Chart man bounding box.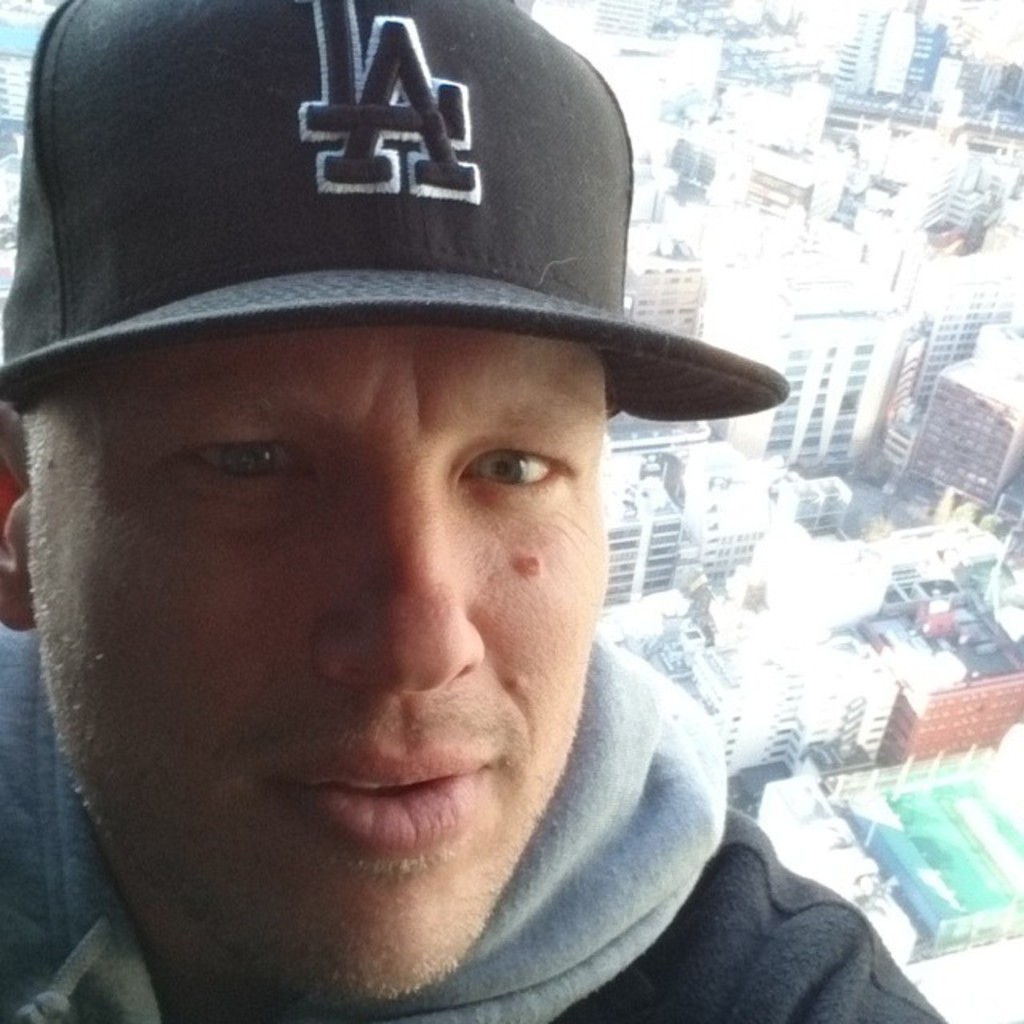
Charted: <bbox>0, 5, 918, 1023</bbox>.
